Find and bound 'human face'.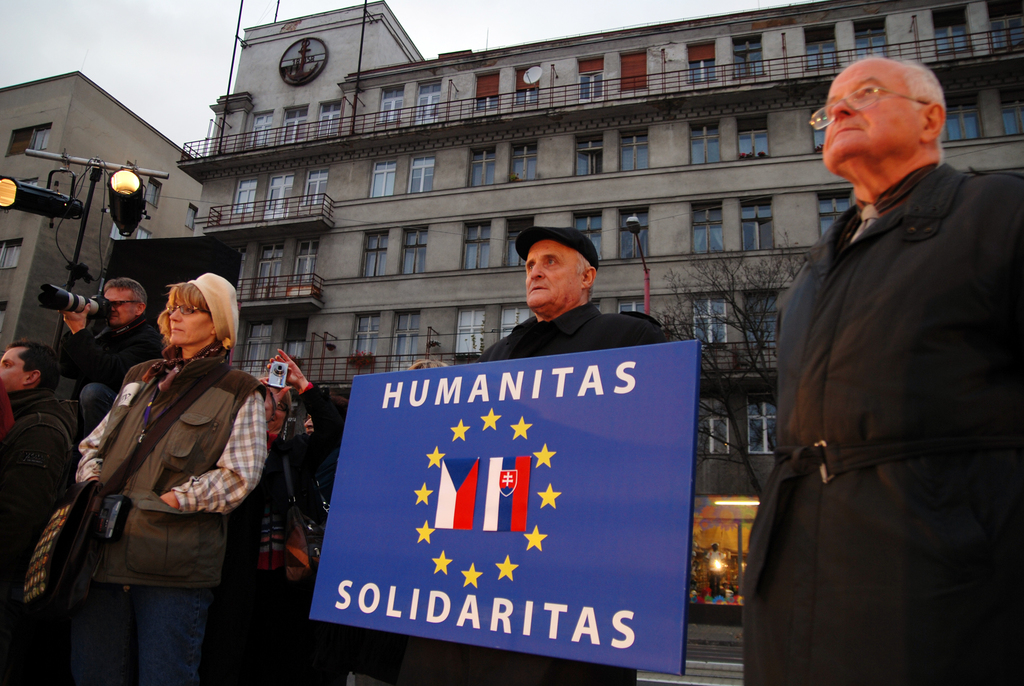
Bound: (0, 352, 22, 391).
